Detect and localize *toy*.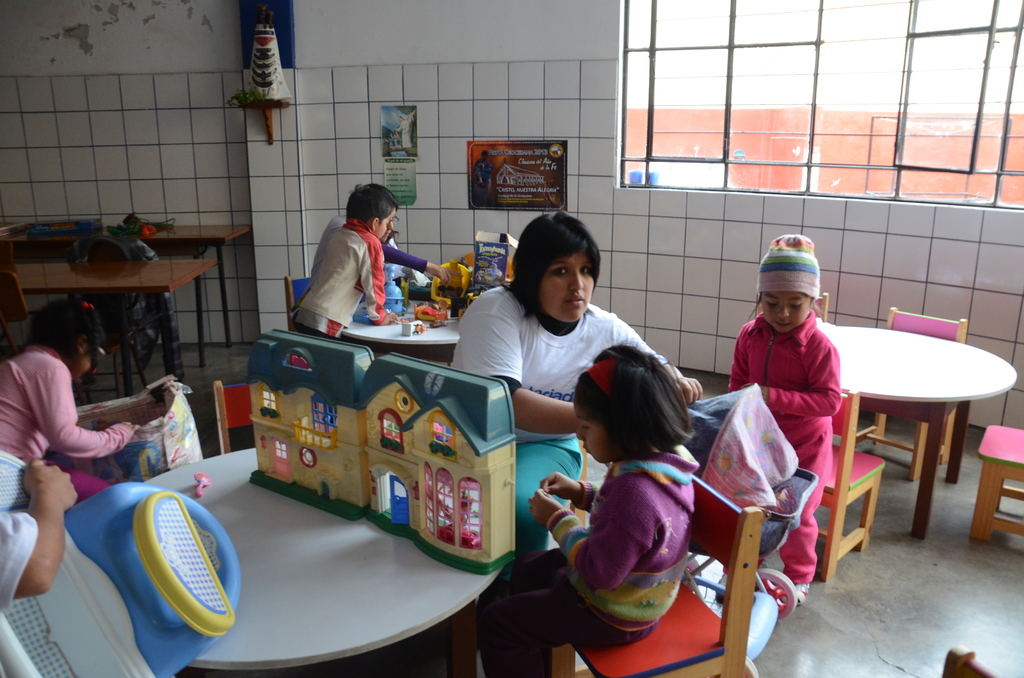
Localized at BBox(230, 339, 384, 519).
